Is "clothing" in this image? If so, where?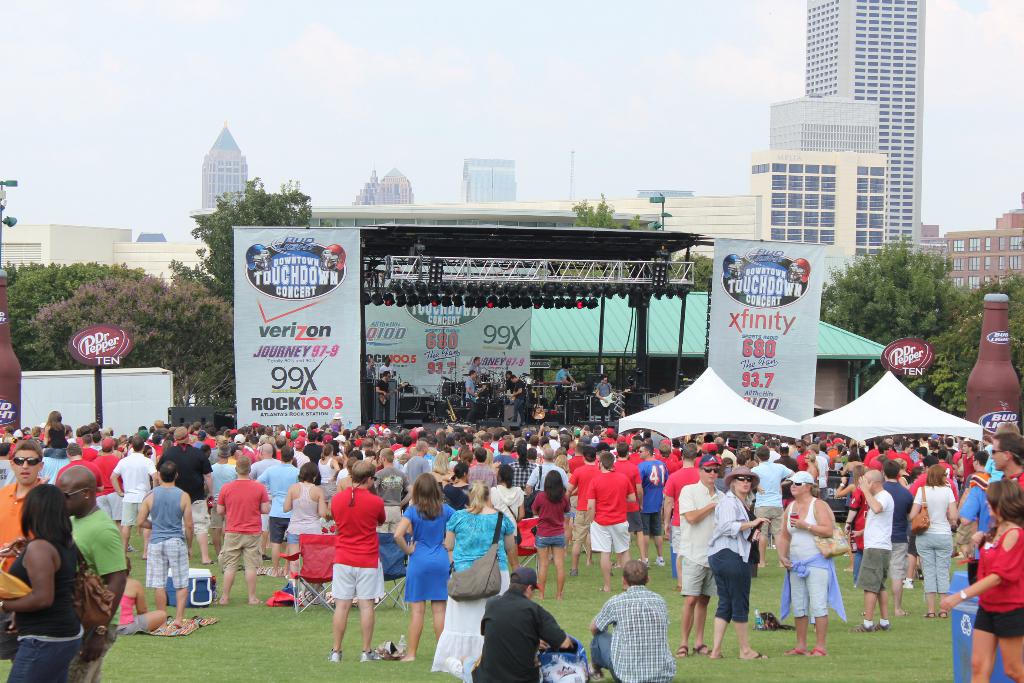
Yes, at bbox=(583, 466, 642, 558).
